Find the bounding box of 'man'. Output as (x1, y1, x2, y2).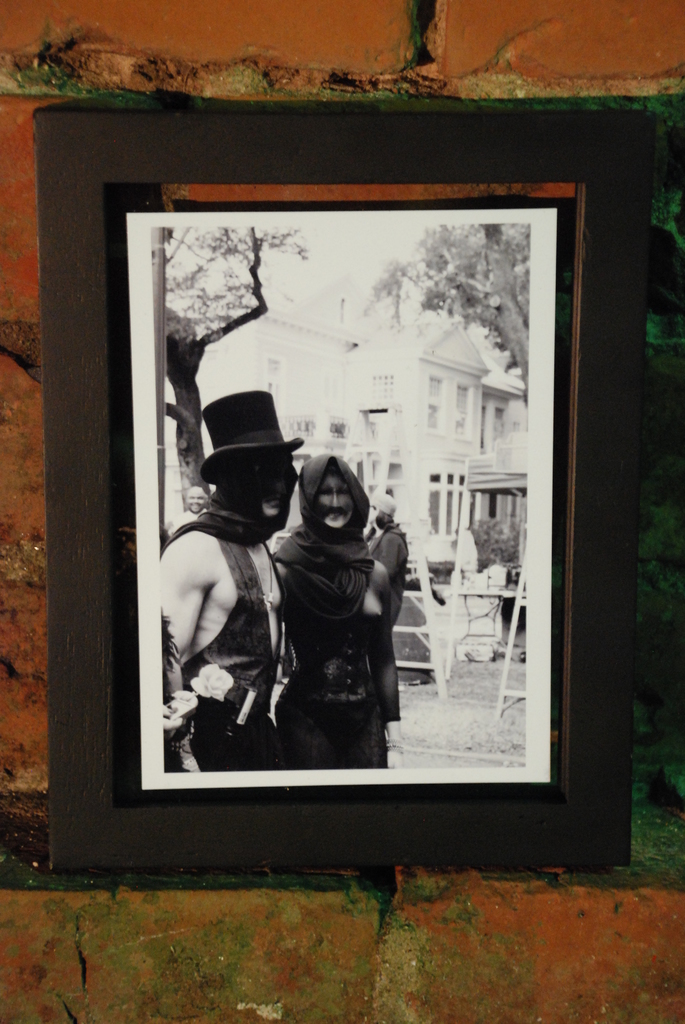
(158, 390, 303, 772).
